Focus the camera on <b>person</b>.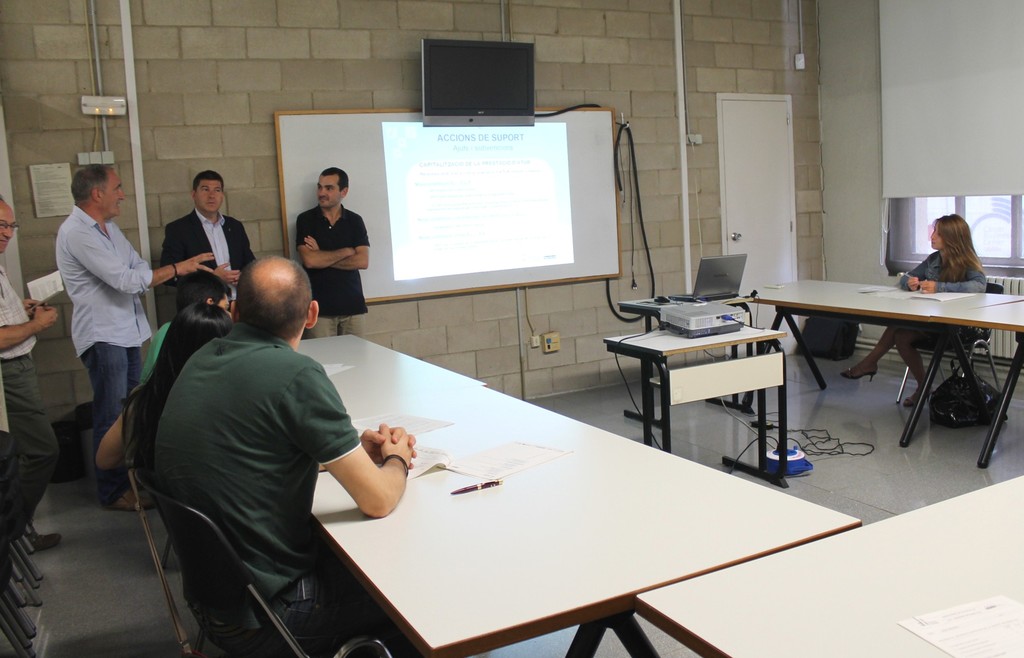
Focus region: 135,267,236,409.
